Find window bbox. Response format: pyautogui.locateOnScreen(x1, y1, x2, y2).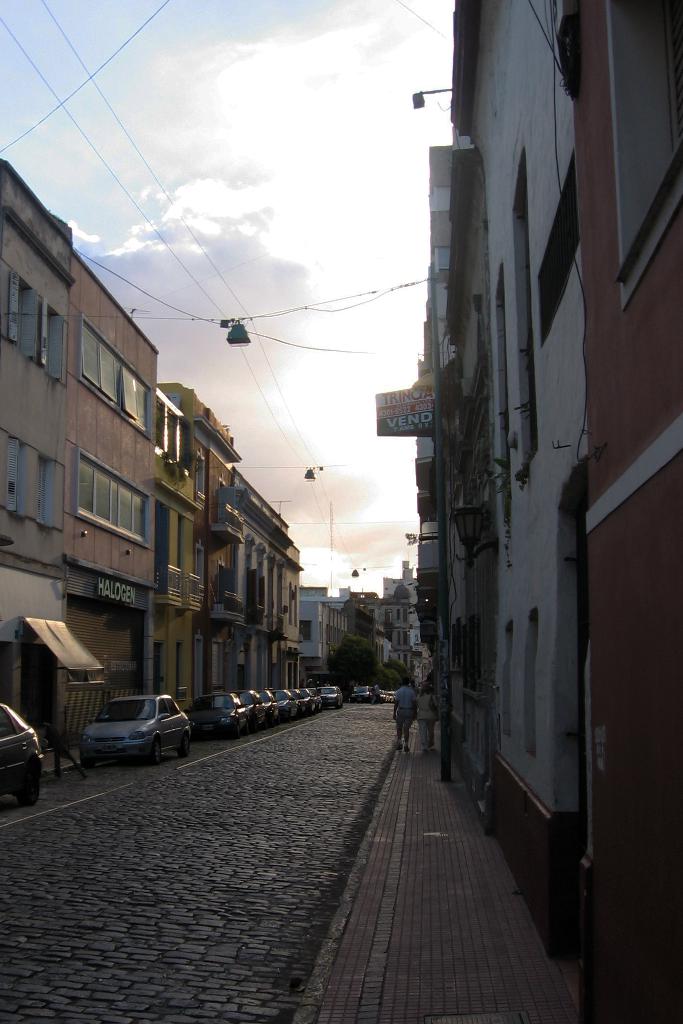
pyautogui.locateOnScreen(457, 618, 463, 675).
